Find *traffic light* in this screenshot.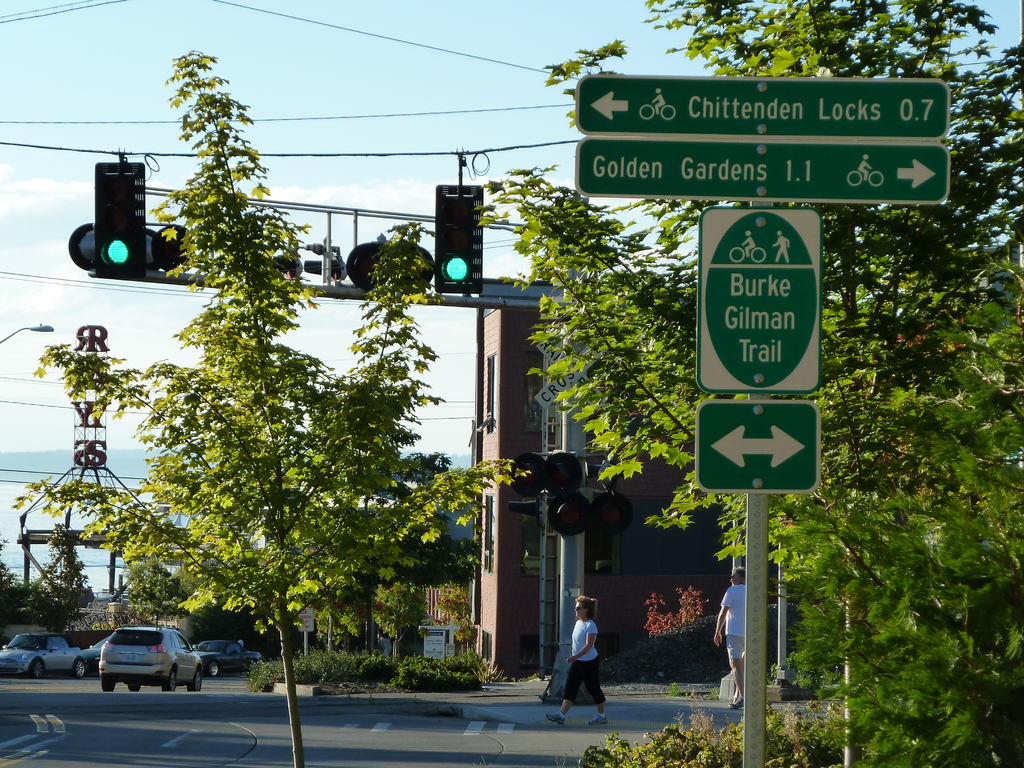
The bounding box for *traffic light* is 546/492/591/537.
